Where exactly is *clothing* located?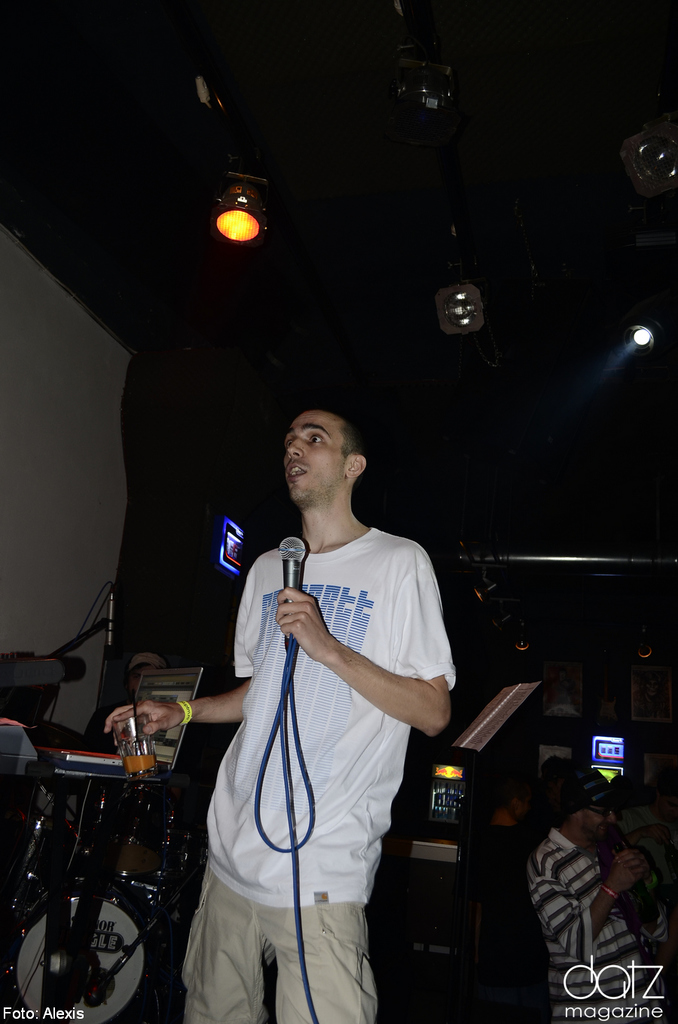
Its bounding box is left=165, top=543, right=414, bottom=1007.
